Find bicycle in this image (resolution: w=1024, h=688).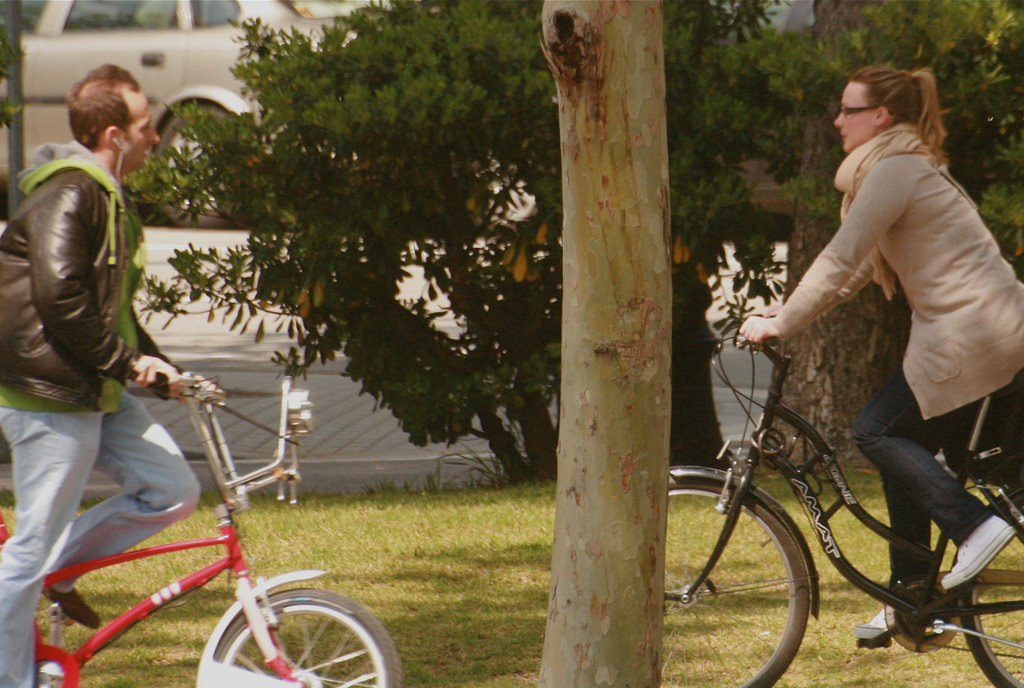
[665,306,1023,687].
